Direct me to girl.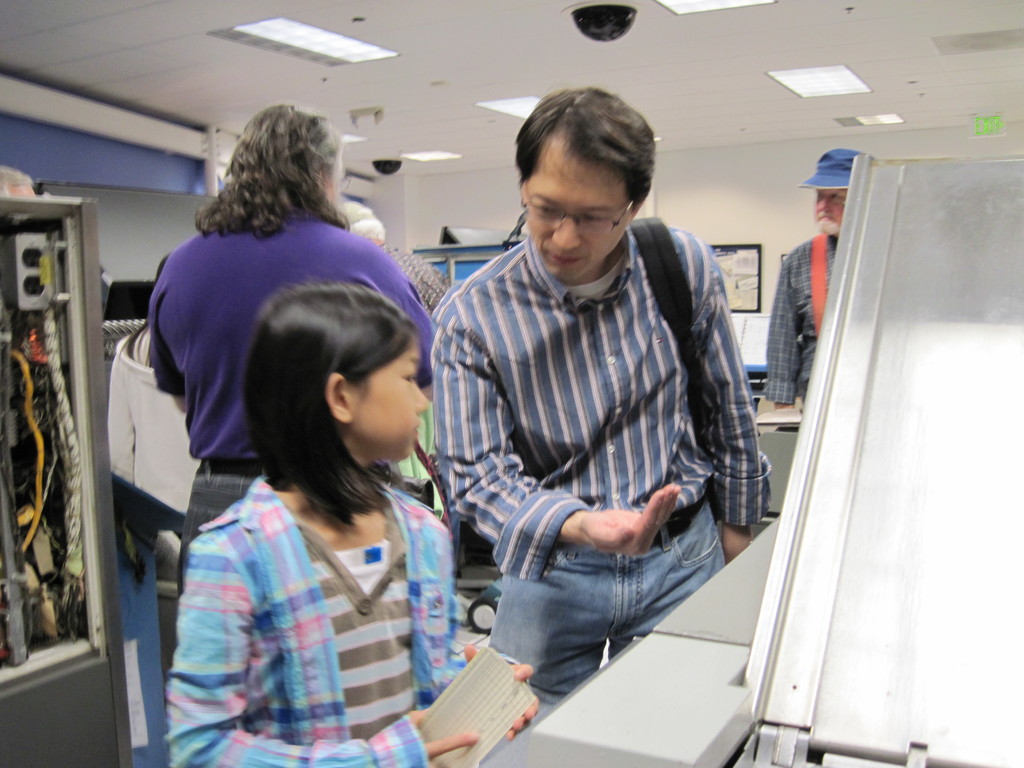
Direction: detection(168, 276, 540, 767).
